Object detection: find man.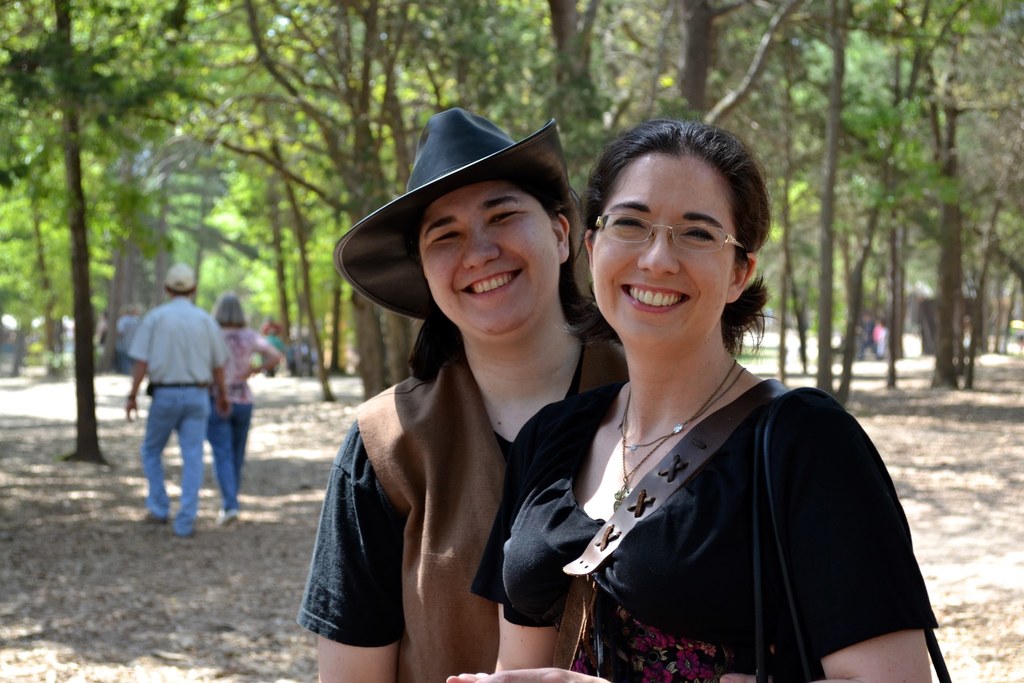
locate(116, 258, 240, 549).
